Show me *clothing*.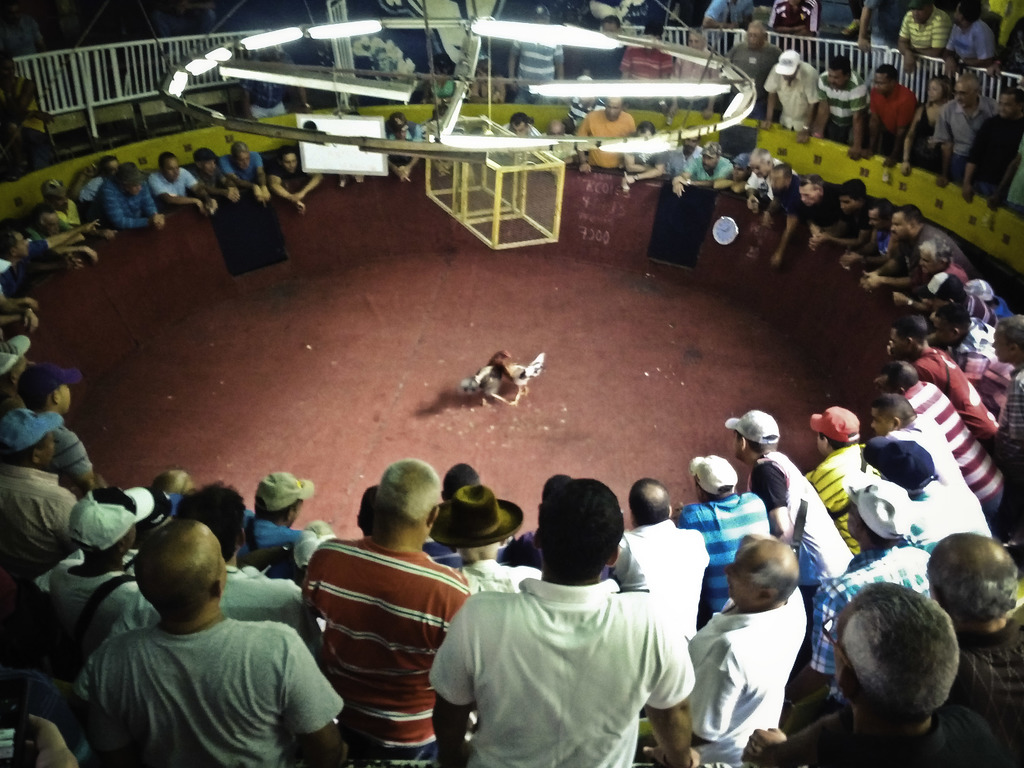
*clothing* is here: box(188, 172, 252, 190).
